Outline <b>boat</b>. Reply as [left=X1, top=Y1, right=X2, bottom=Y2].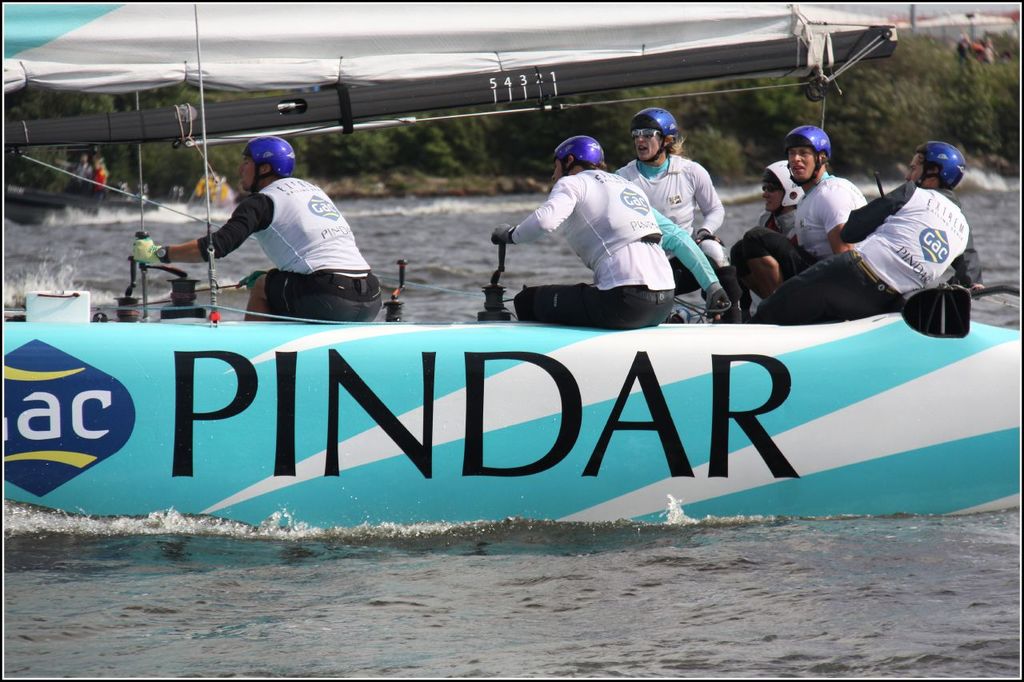
[left=0, top=180, right=163, bottom=221].
